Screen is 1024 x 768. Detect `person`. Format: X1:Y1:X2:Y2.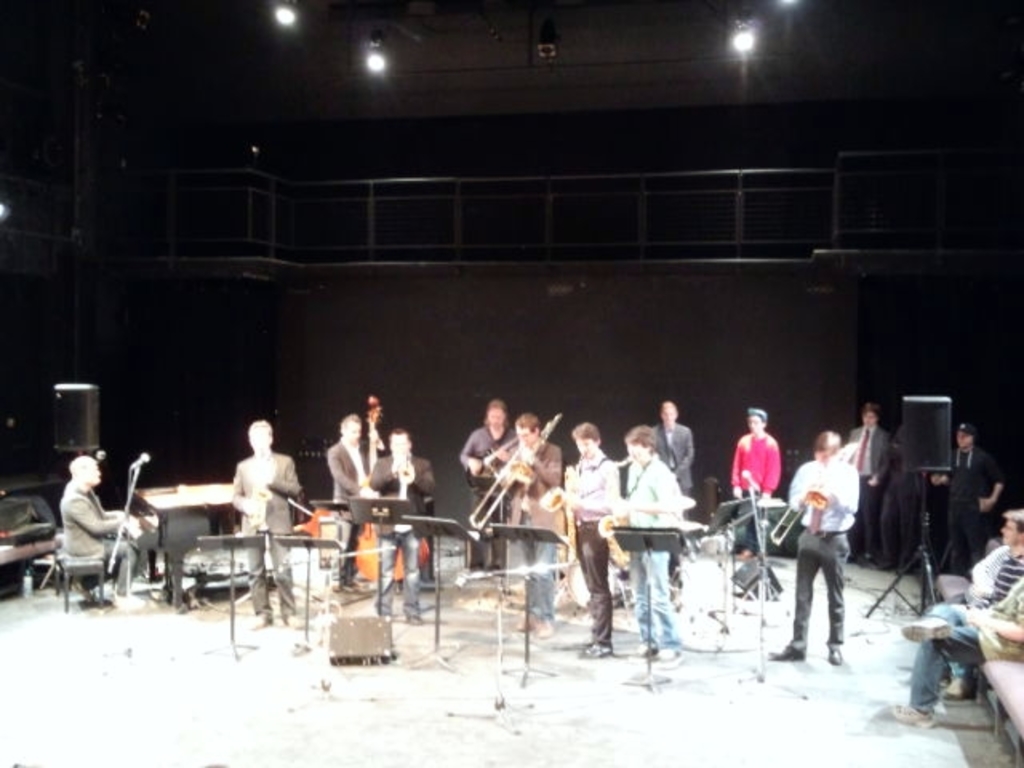
491:408:565:635.
